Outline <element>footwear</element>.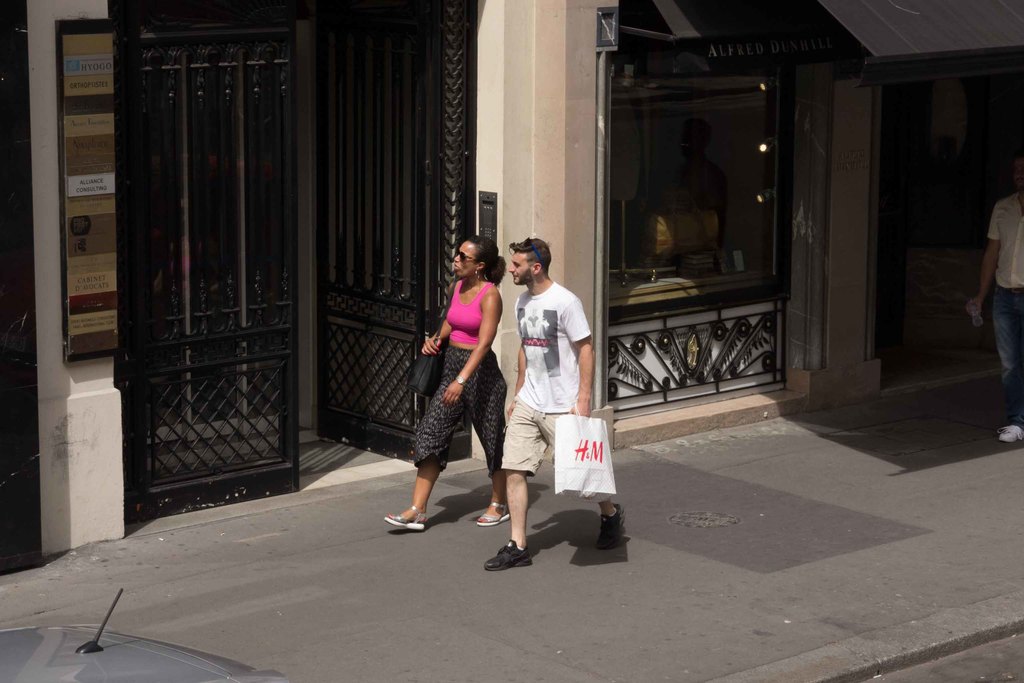
Outline: (left=477, top=500, right=509, bottom=528).
